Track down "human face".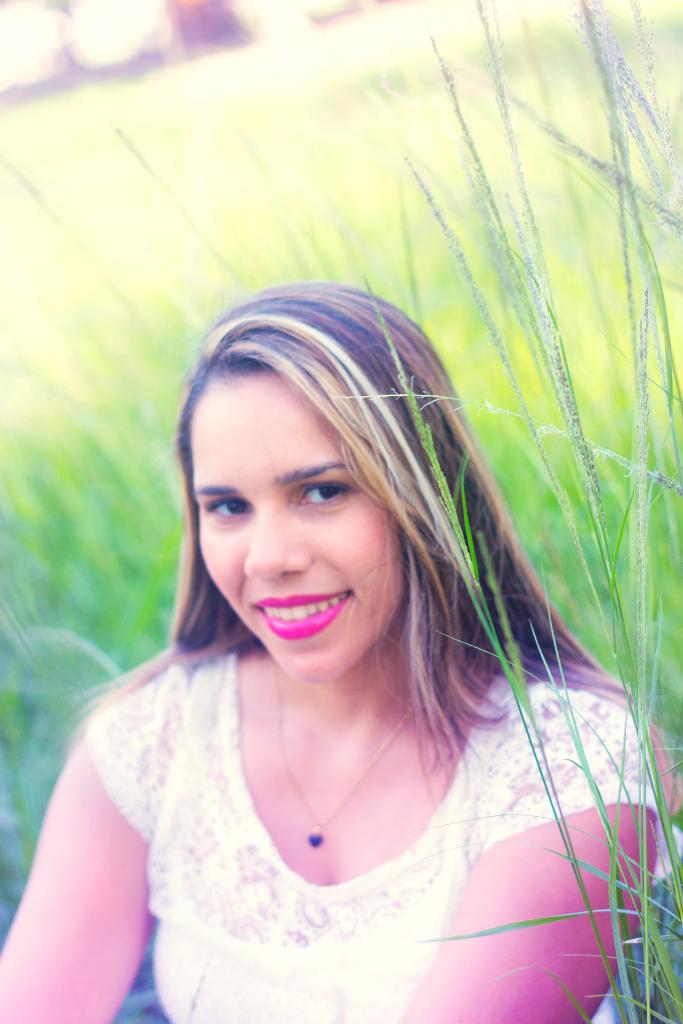
Tracked to [left=196, top=375, right=396, bottom=683].
